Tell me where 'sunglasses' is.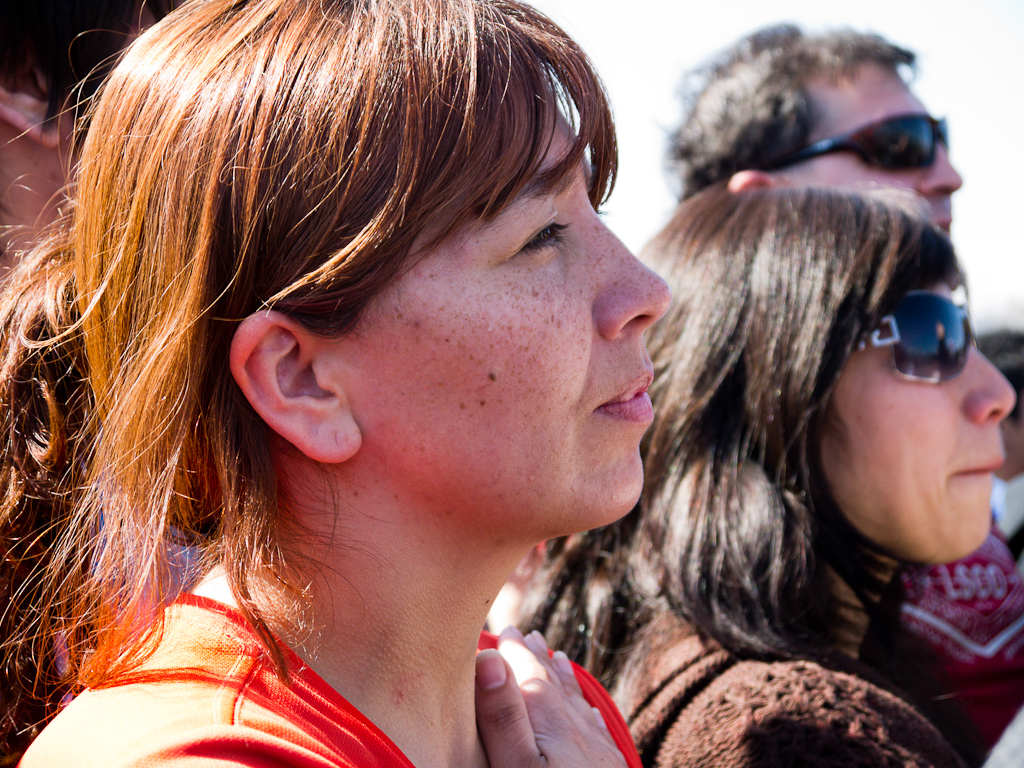
'sunglasses' is at 849:291:975:388.
